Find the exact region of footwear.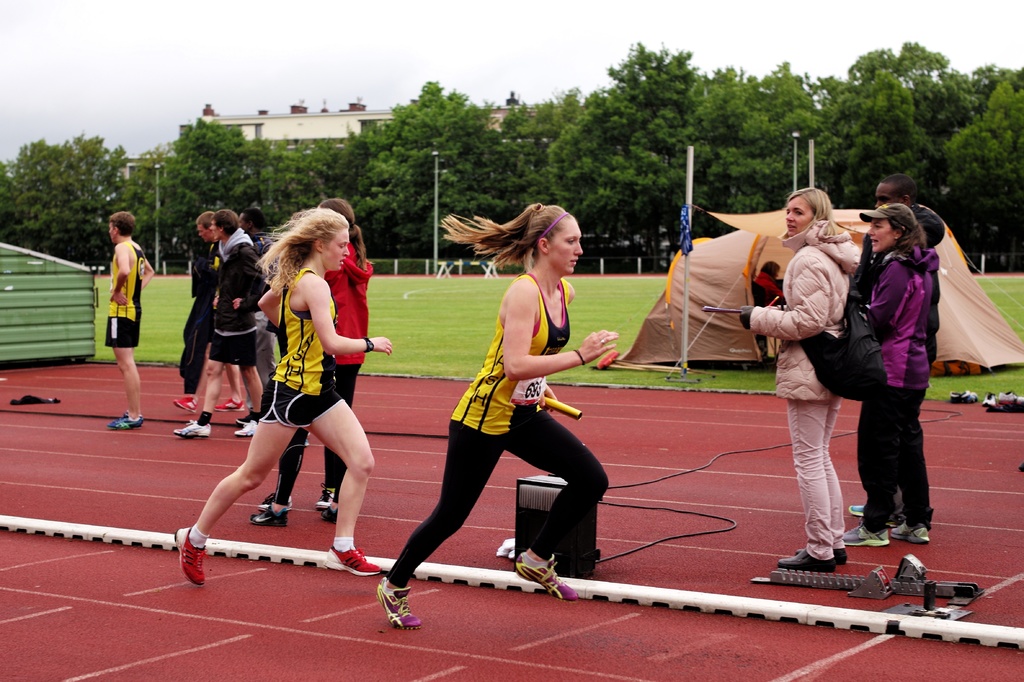
Exact region: x1=776 y1=546 x2=834 y2=571.
